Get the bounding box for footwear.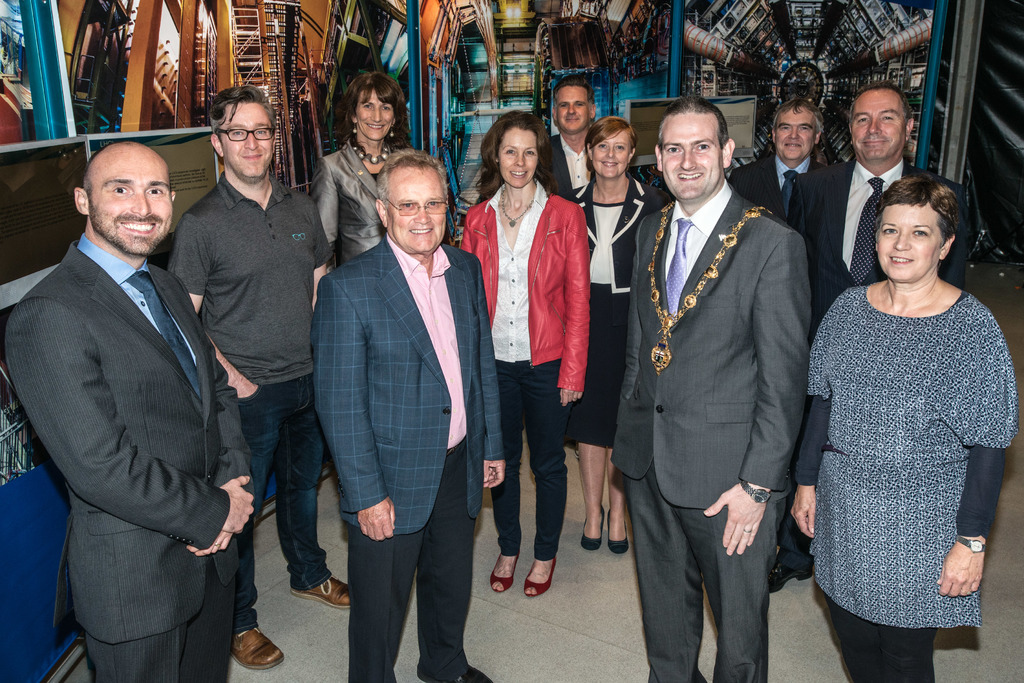
pyautogui.locateOnScreen(525, 556, 556, 597).
